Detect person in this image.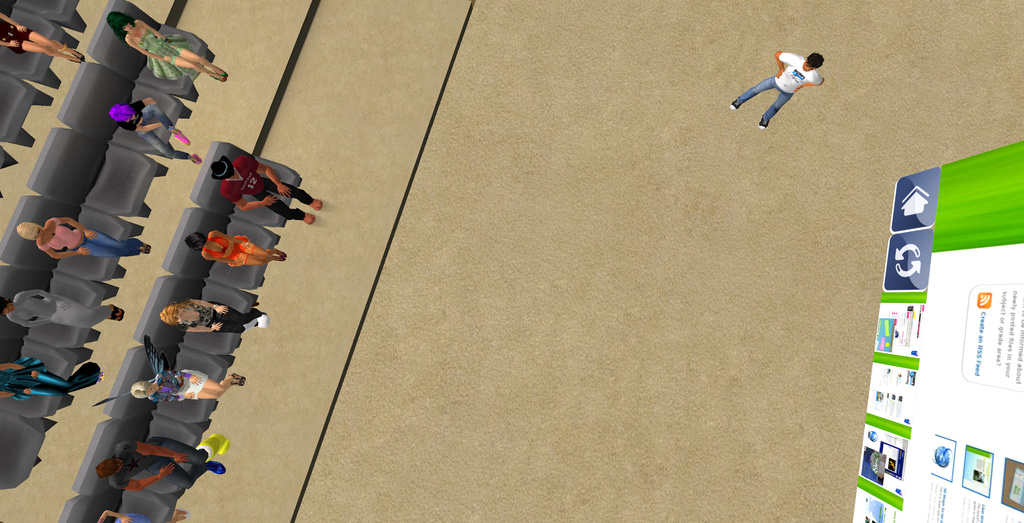
Detection: (0,10,84,63).
